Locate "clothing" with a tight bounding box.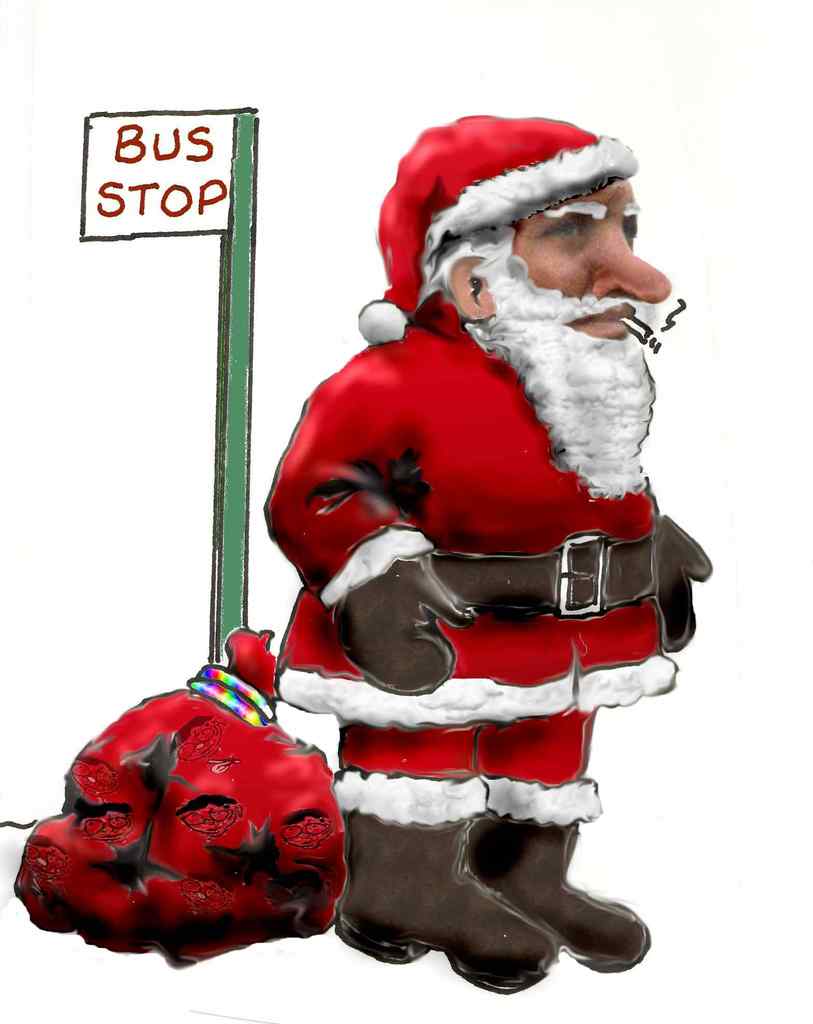
crop(277, 184, 668, 858).
